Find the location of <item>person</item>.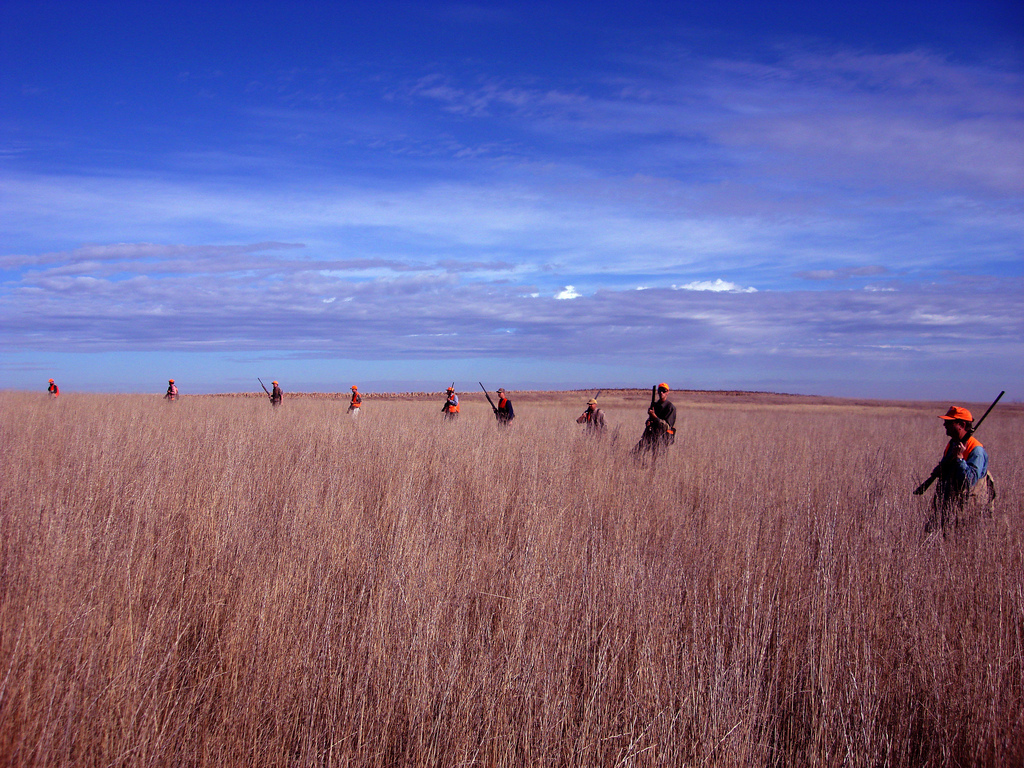
Location: [x1=443, y1=387, x2=457, y2=419].
